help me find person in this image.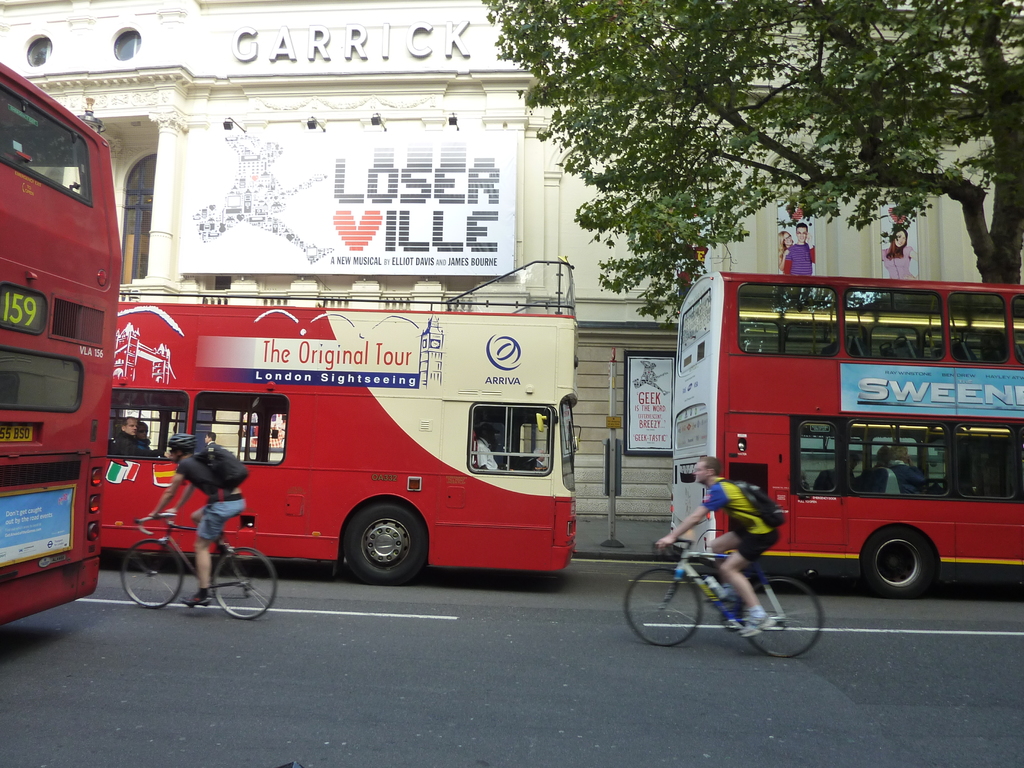
Found it: [106, 412, 159, 463].
